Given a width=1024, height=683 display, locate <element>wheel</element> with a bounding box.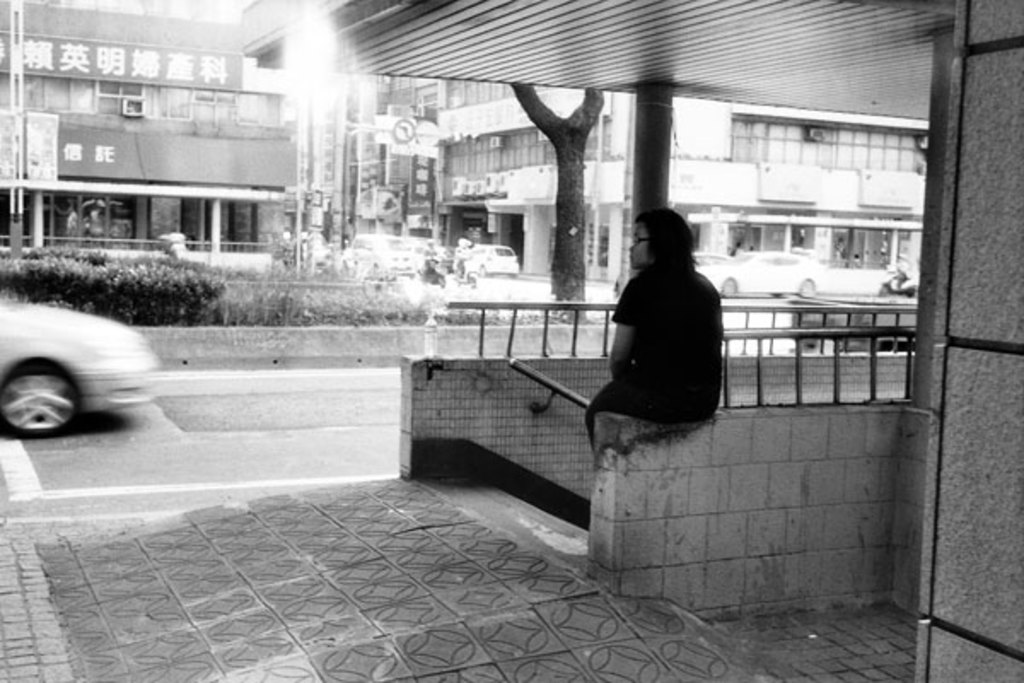
Located: bbox(468, 273, 480, 289).
